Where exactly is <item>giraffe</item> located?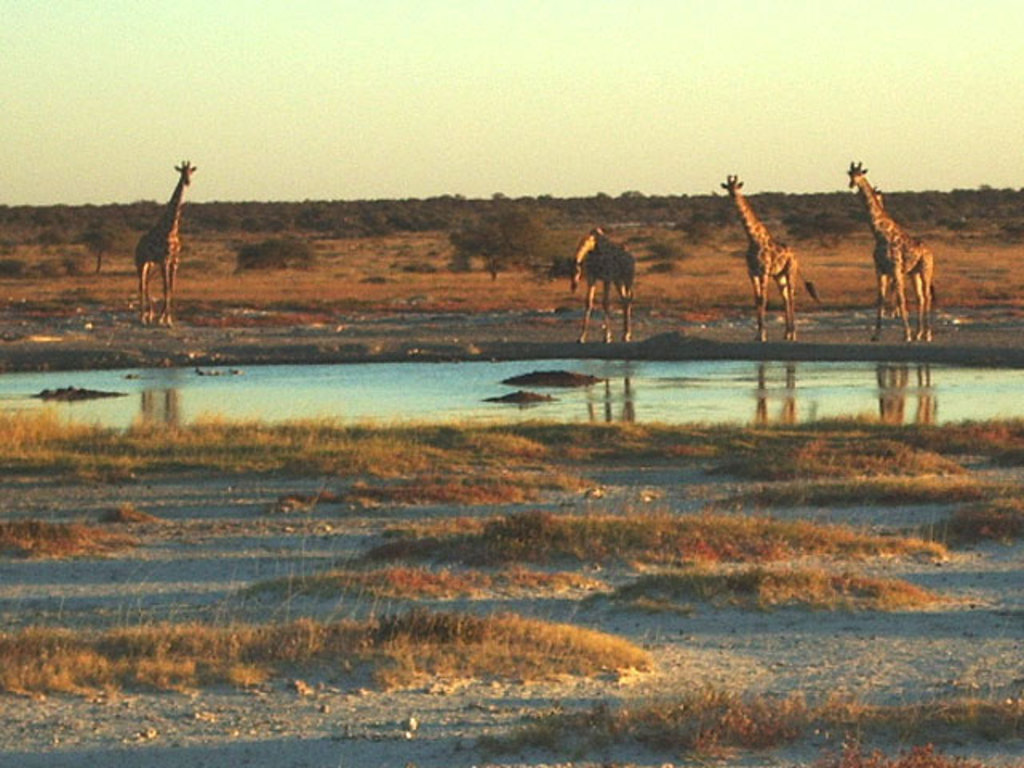
Its bounding box is region(133, 158, 197, 323).
